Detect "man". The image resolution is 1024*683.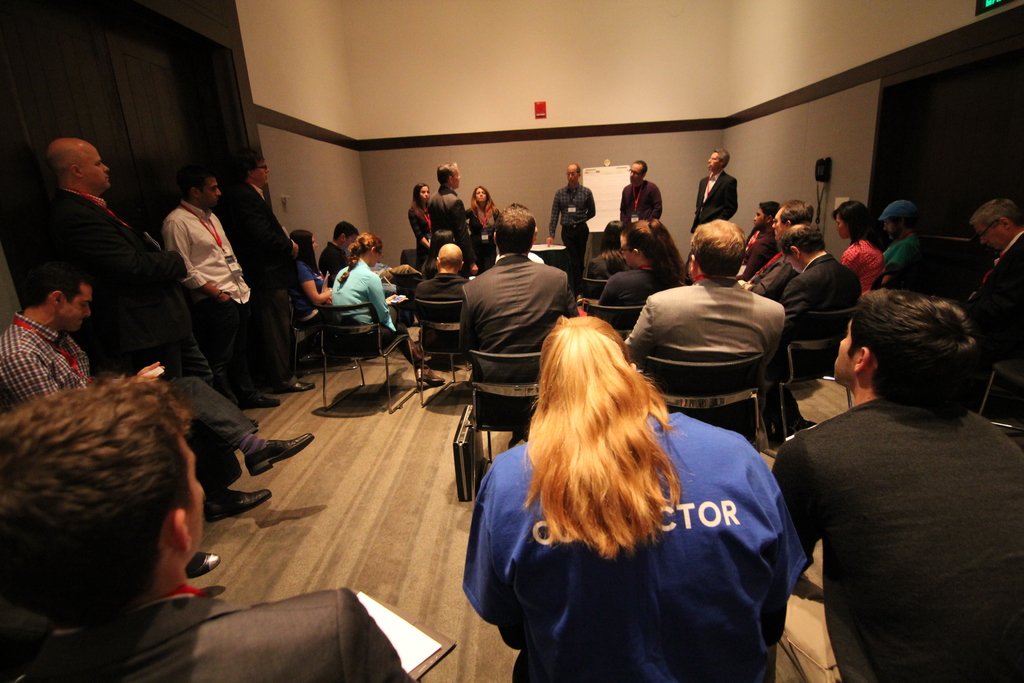
left=423, top=160, right=477, bottom=264.
